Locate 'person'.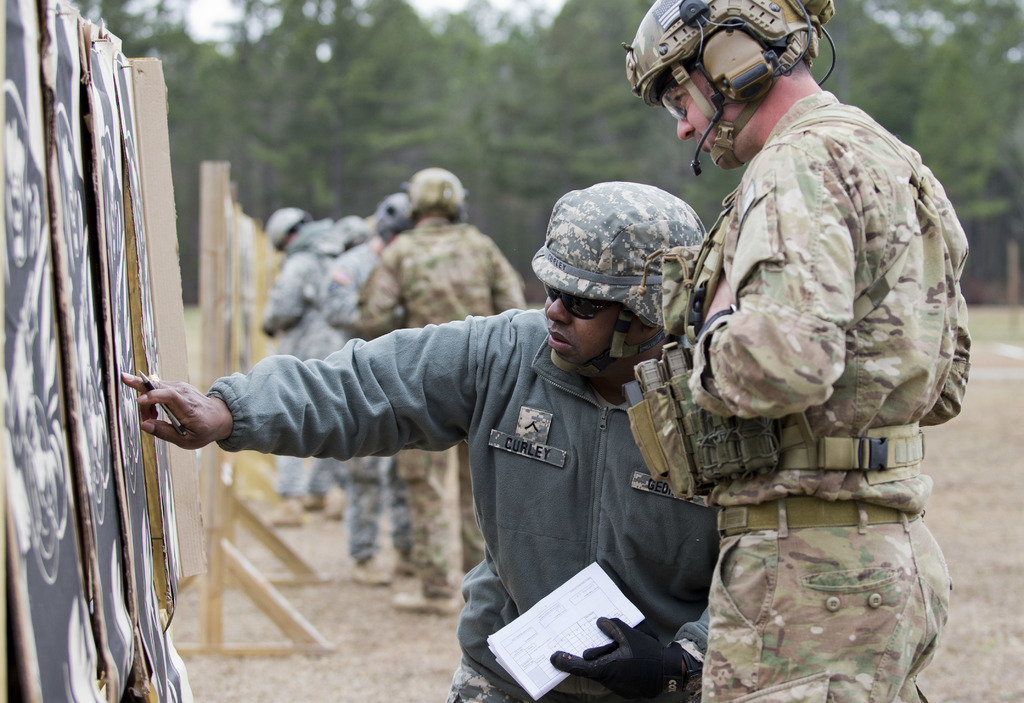
Bounding box: <bbox>624, 0, 970, 702</bbox>.
